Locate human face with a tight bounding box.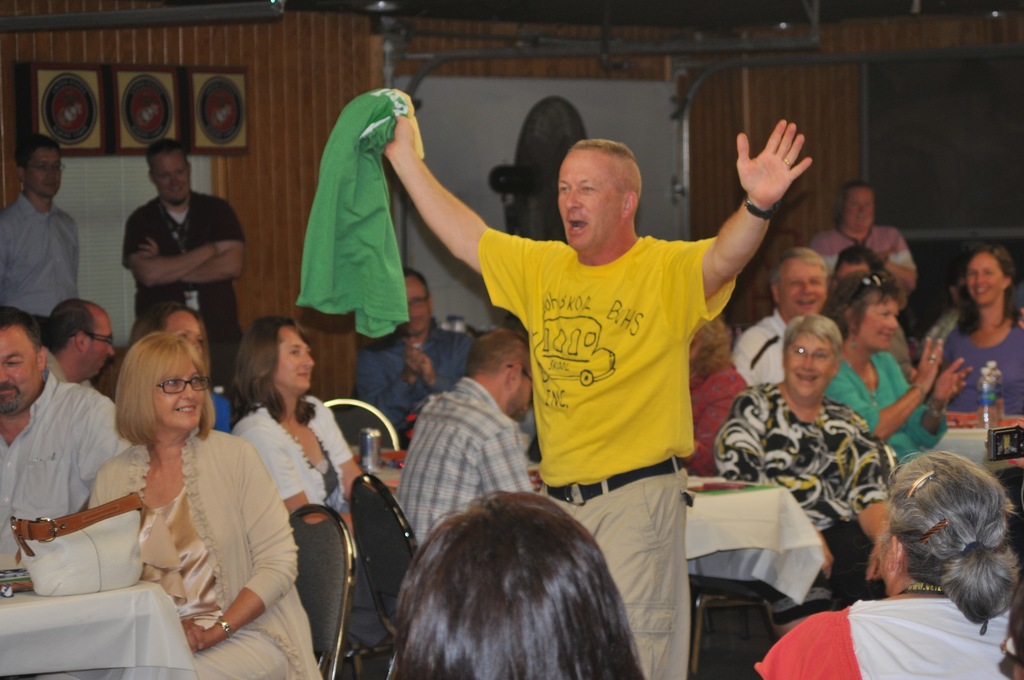
crop(968, 255, 1002, 303).
